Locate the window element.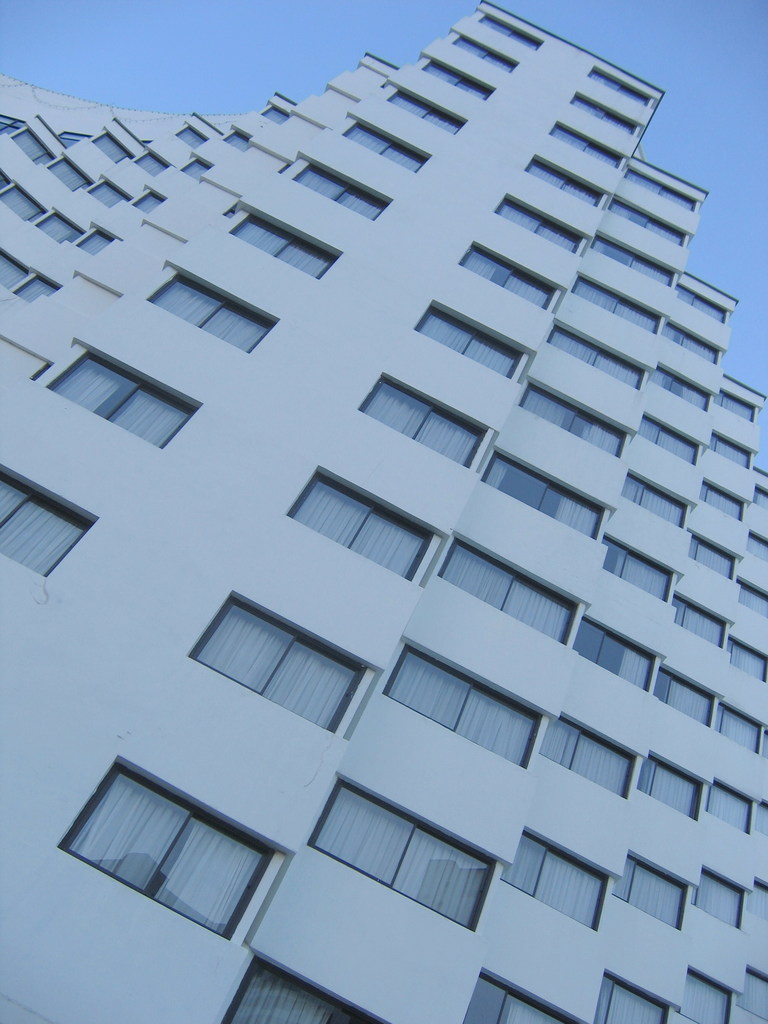
Element bbox: [0,461,99,584].
